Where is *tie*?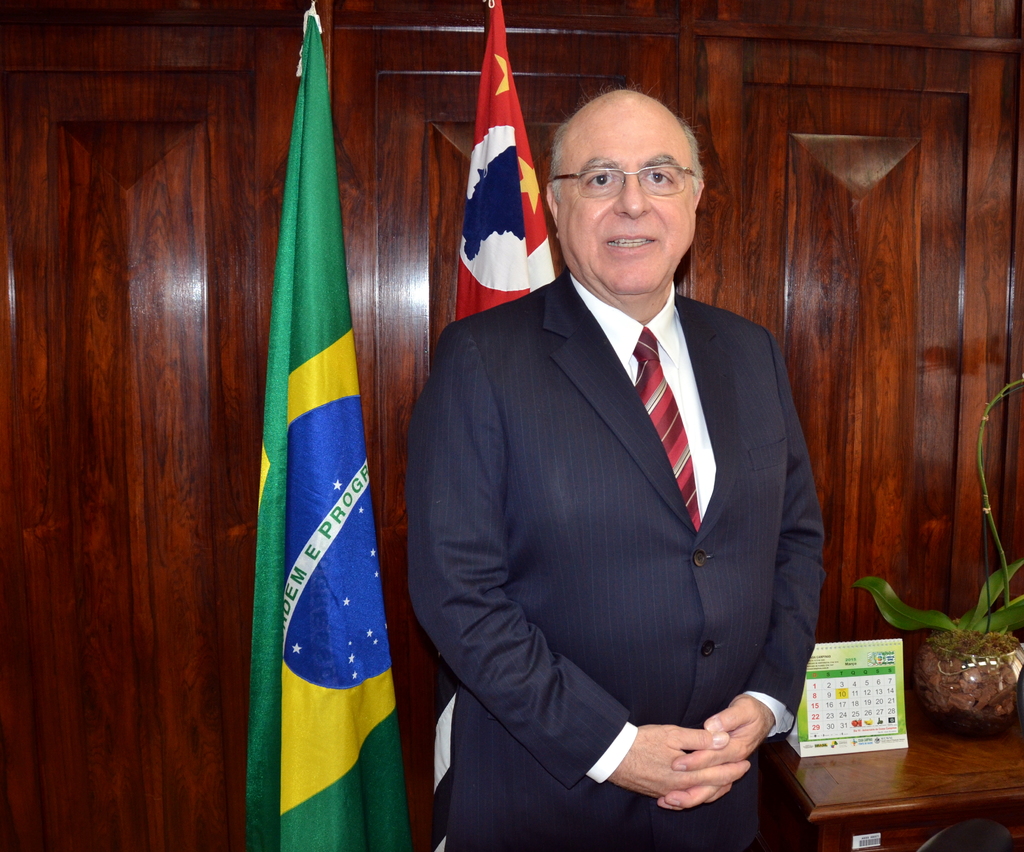
box=[626, 314, 700, 527].
